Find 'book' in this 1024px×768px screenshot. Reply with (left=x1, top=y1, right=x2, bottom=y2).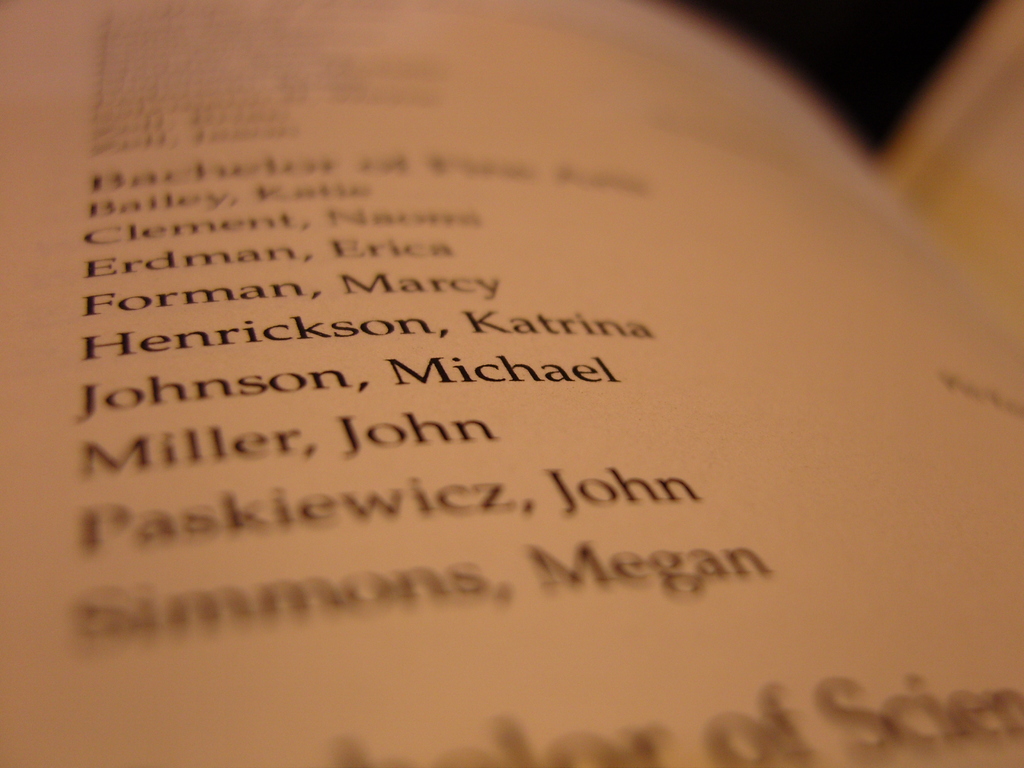
(left=56, top=0, right=1002, bottom=767).
